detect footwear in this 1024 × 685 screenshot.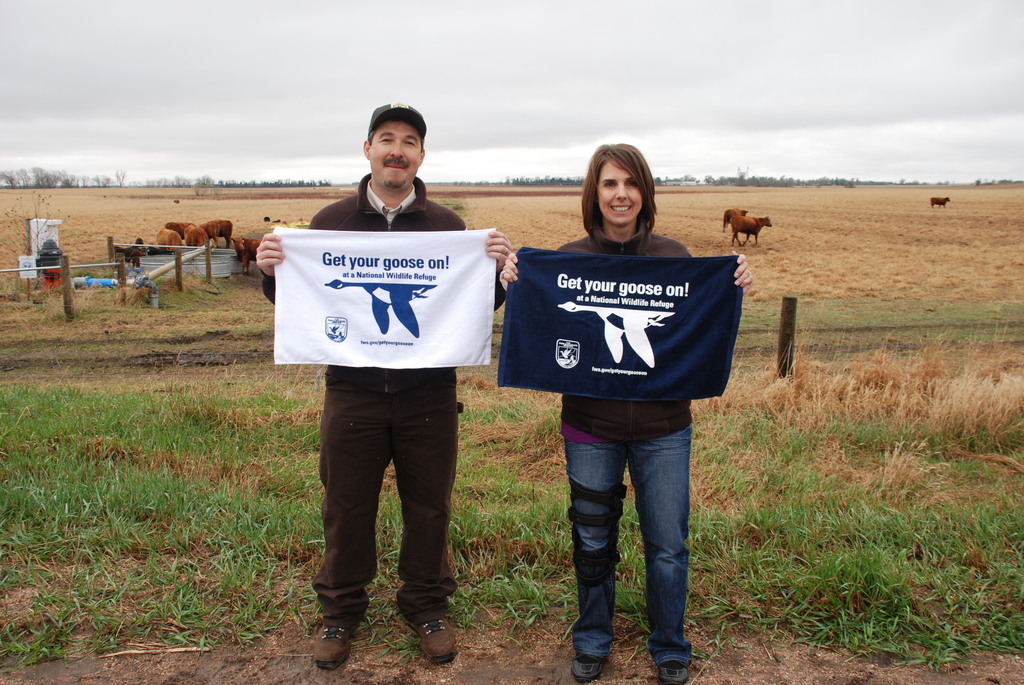
Detection: <bbox>397, 612, 465, 662</bbox>.
